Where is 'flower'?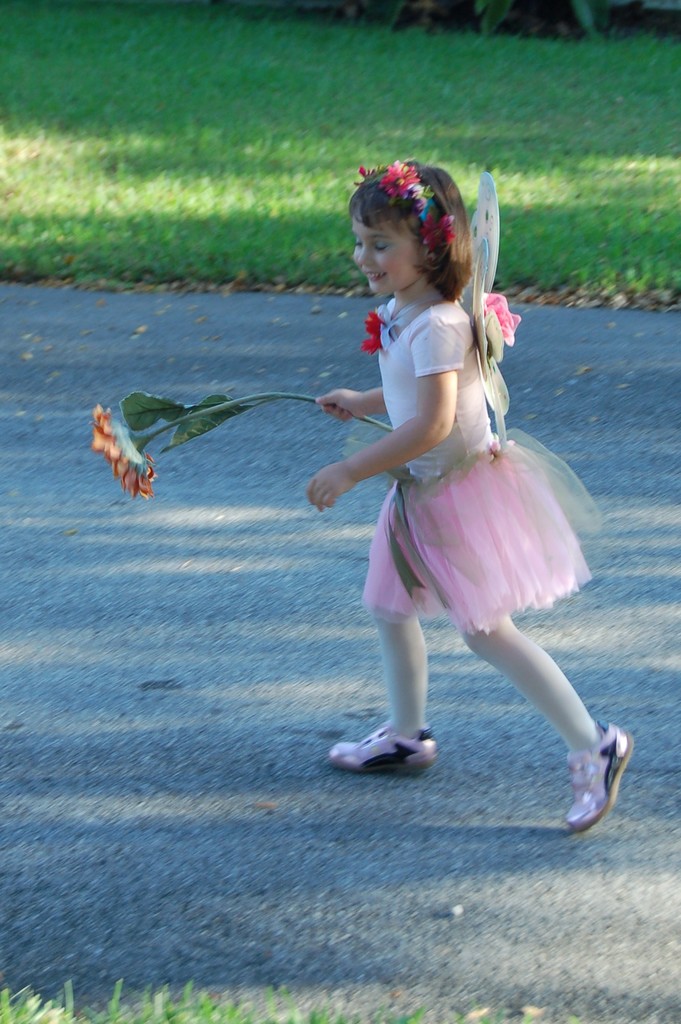
l=416, t=209, r=458, b=249.
